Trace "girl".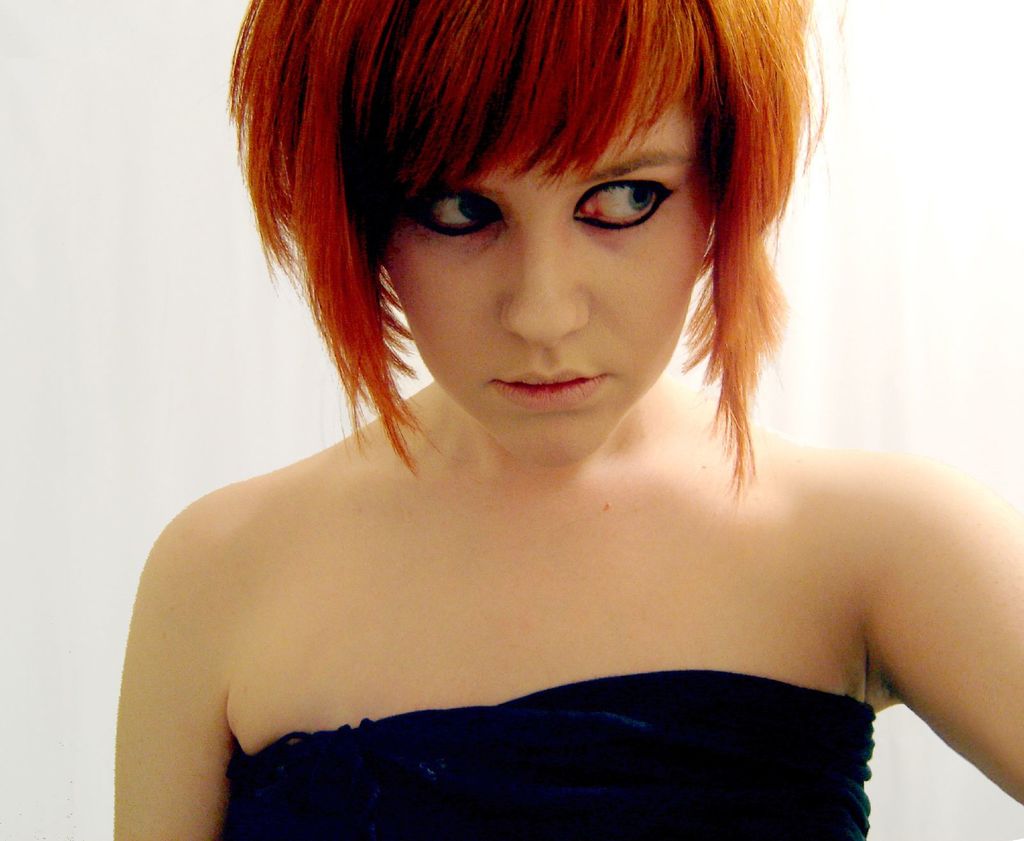
Traced to [109, 0, 1023, 840].
